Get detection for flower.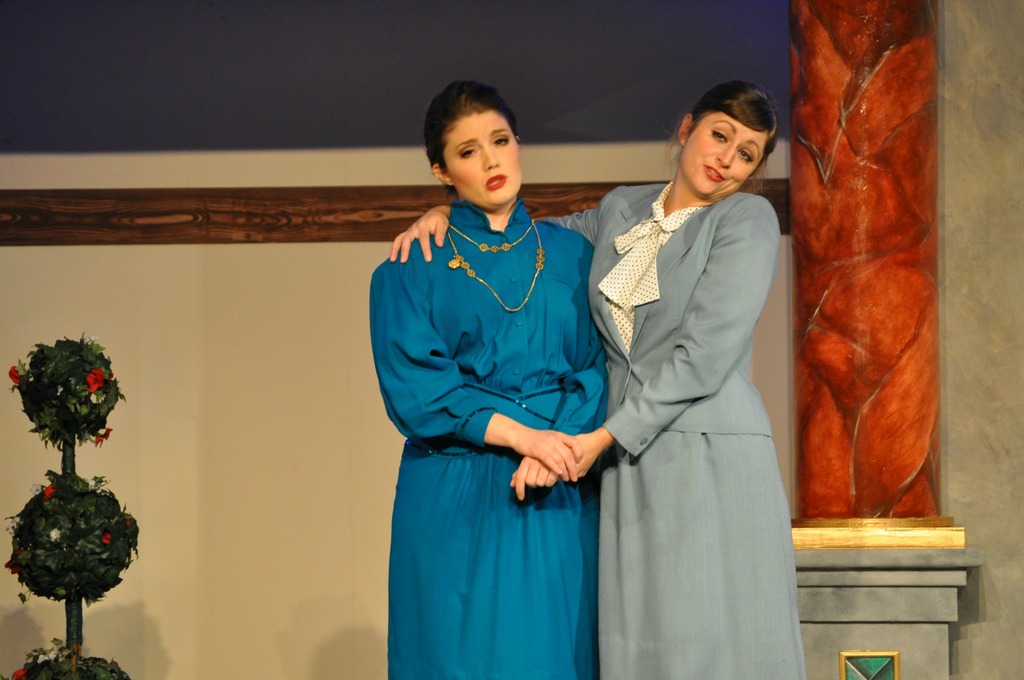
Detection: region(5, 366, 22, 389).
